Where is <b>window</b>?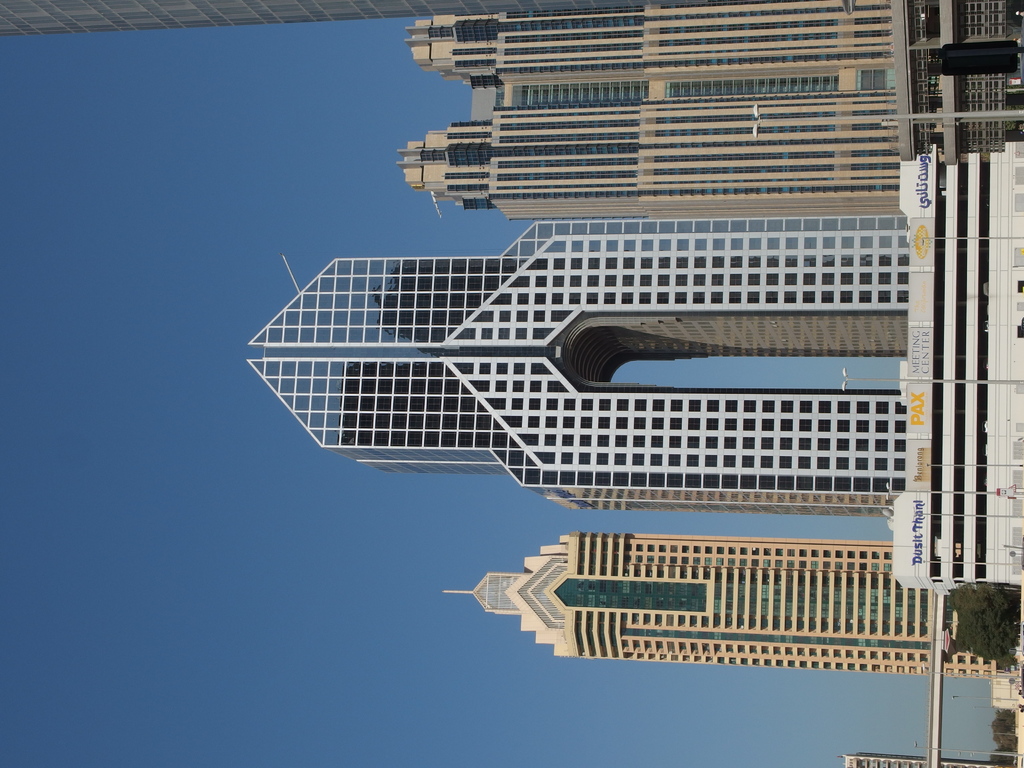
[546, 381, 567, 392].
